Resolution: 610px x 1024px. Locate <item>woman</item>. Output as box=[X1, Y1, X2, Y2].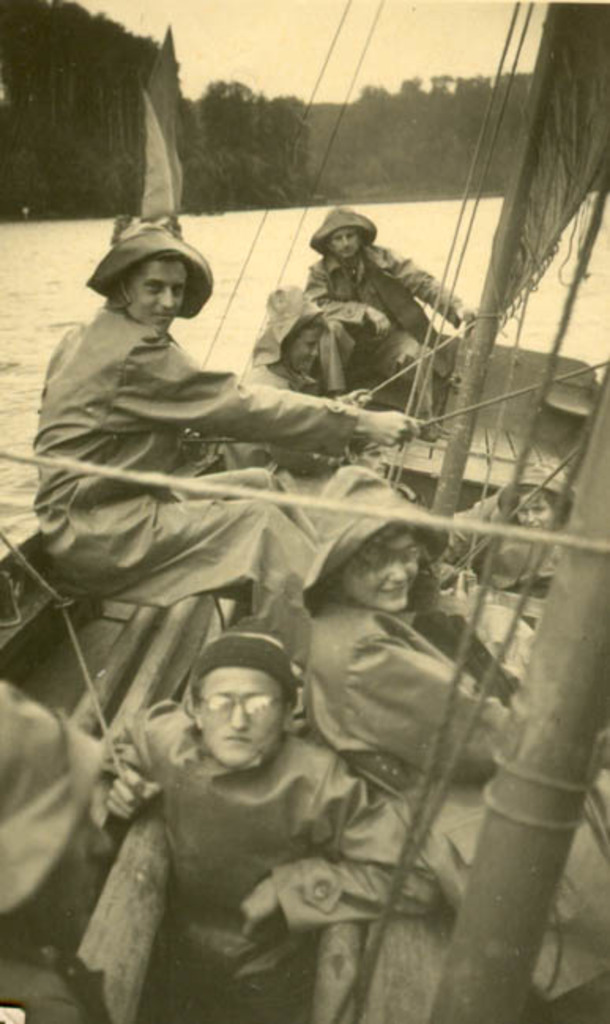
box=[230, 273, 375, 492].
